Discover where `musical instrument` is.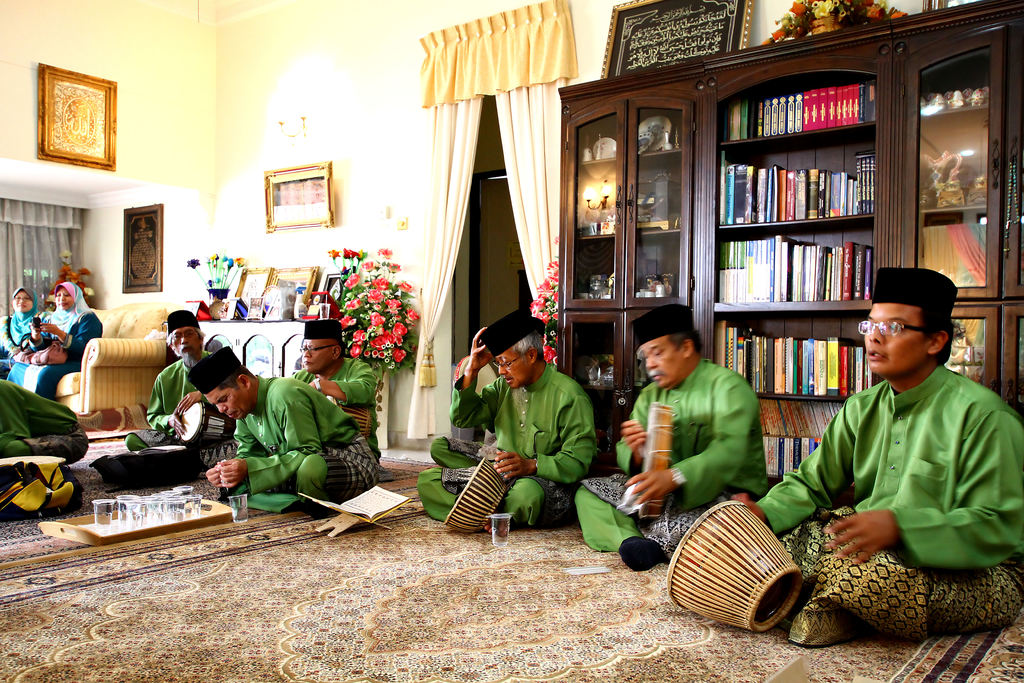
Discovered at x1=637, y1=402, x2=675, y2=525.
